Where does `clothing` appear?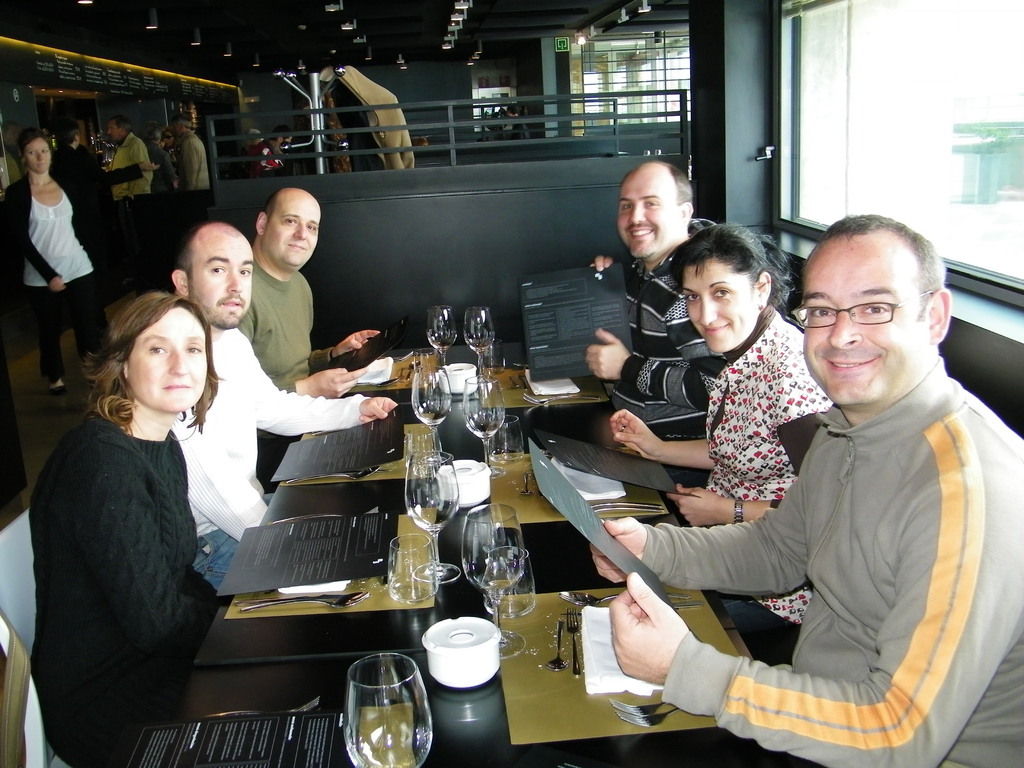
Appears at {"x1": 624, "y1": 219, "x2": 721, "y2": 520}.
